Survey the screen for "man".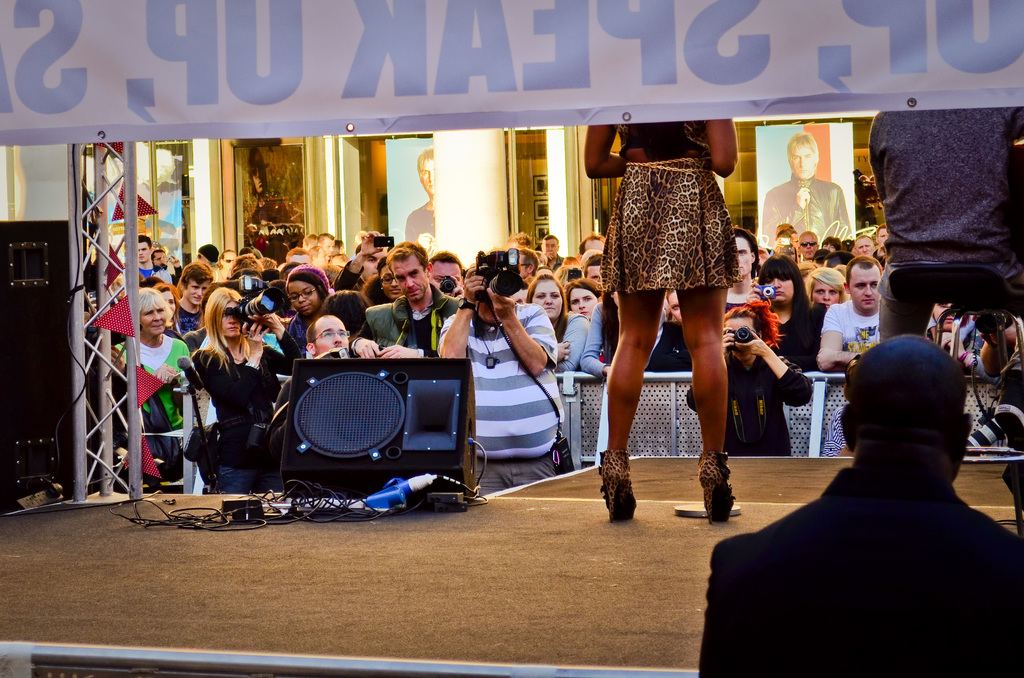
Survey found: 400,148,435,238.
